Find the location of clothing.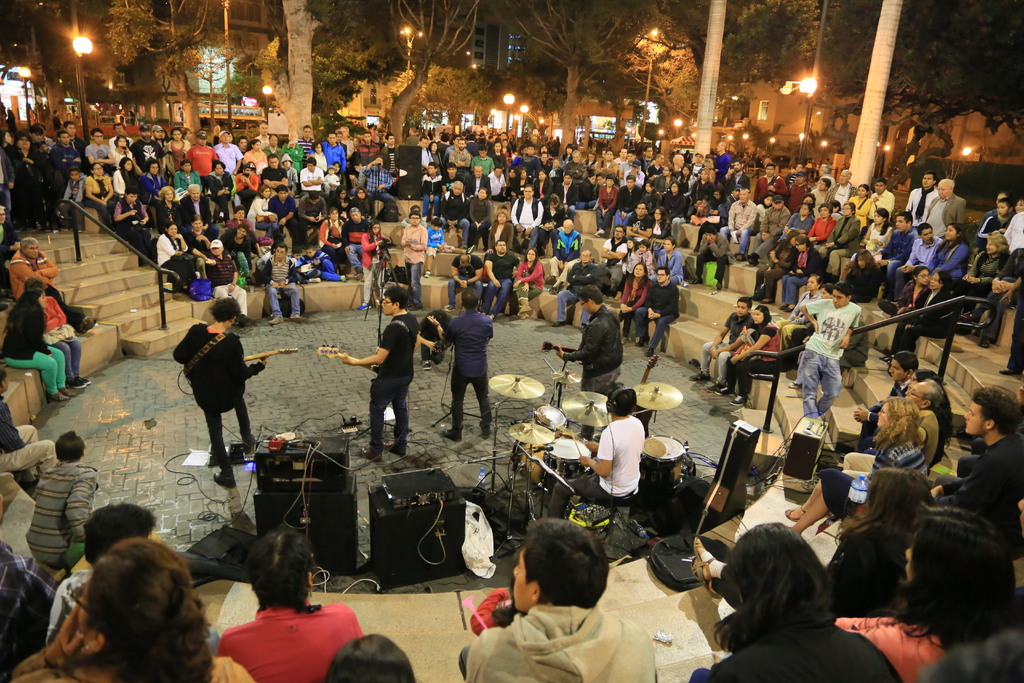
Location: 803/318/870/375.
